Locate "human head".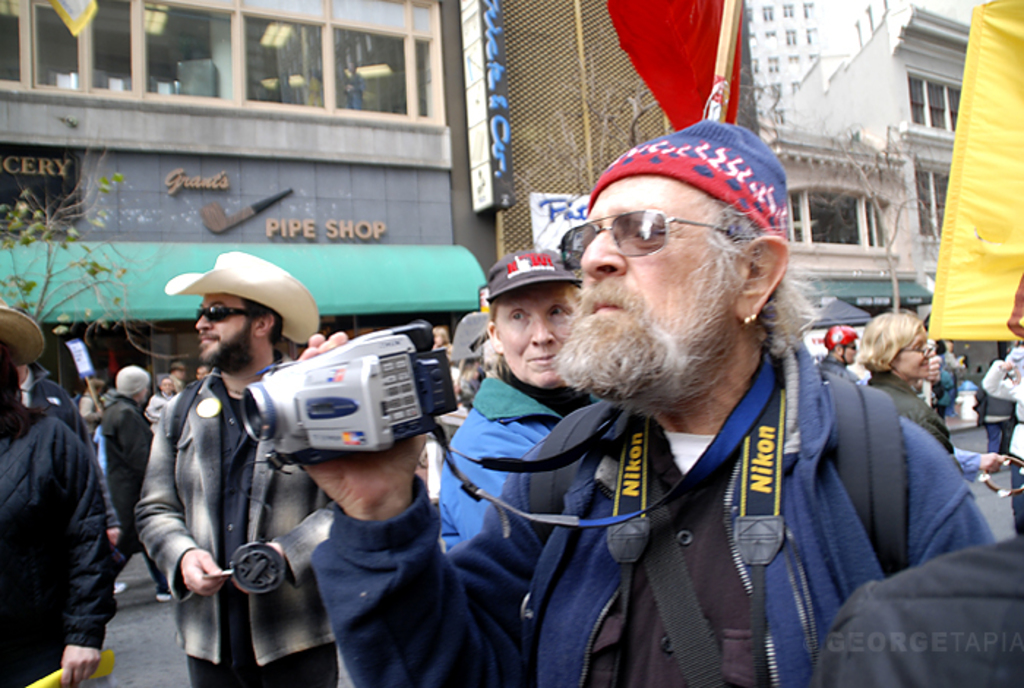
Bounding box: [114,362,157,407].
